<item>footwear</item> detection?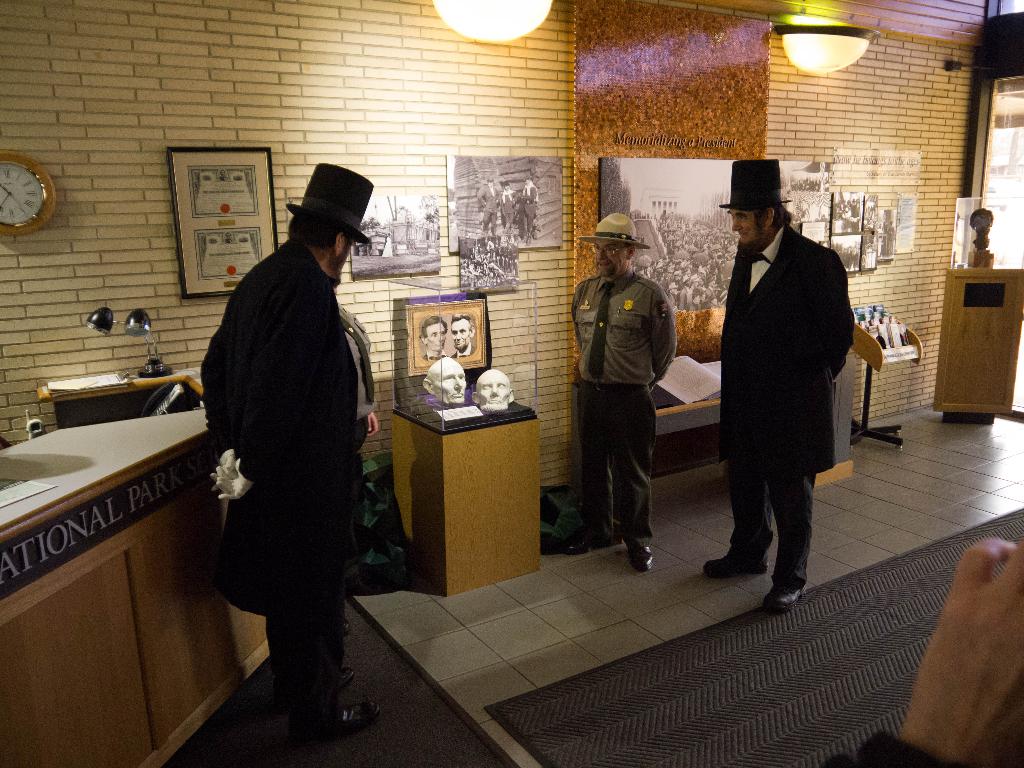
(x1=563, y1=525, x2=618, y2=556)
